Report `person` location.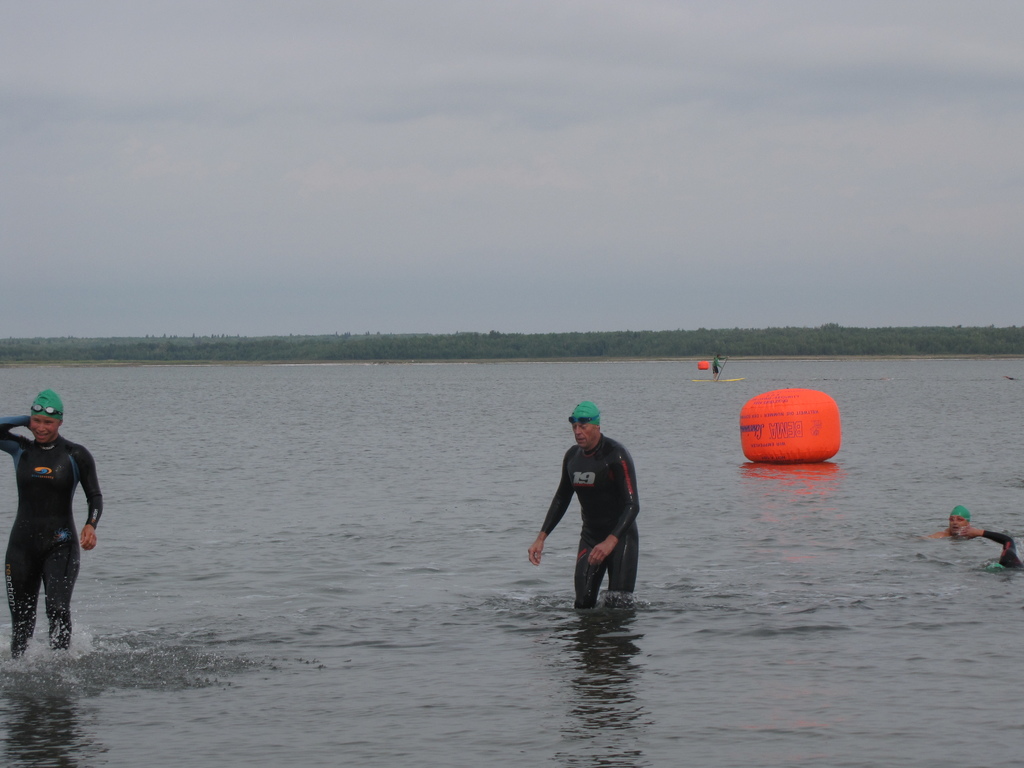
Report: Rect(711, 353, 726, 382).
